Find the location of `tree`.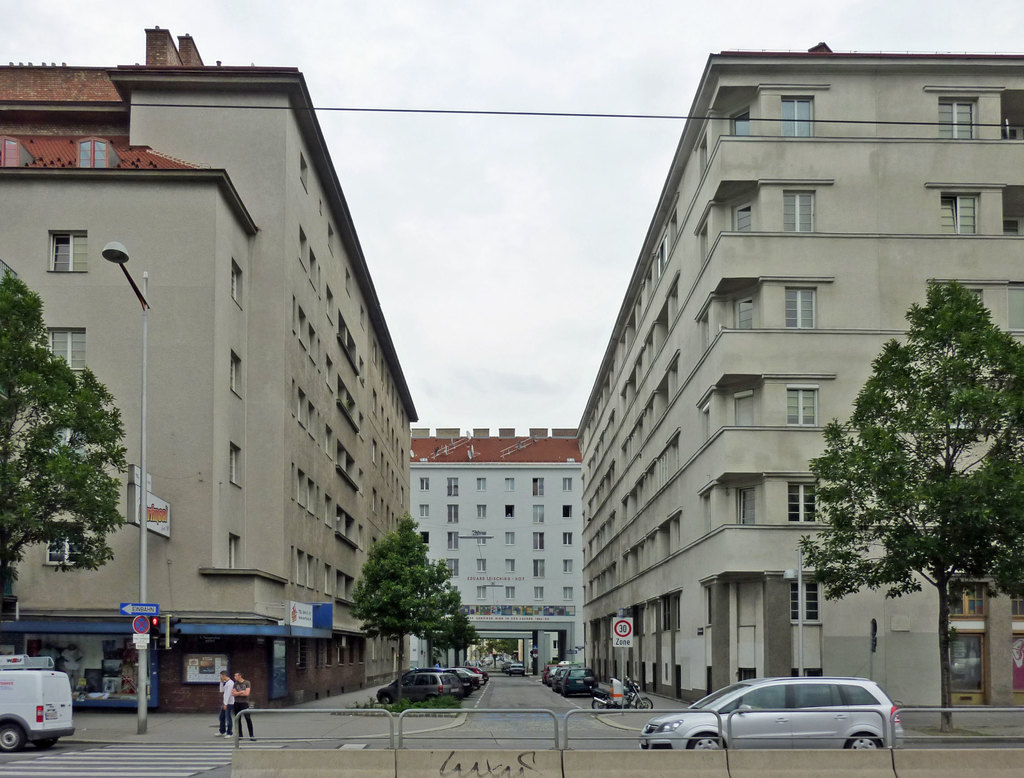
Location: x1=813 y1=267 x2=997 y2=701.
